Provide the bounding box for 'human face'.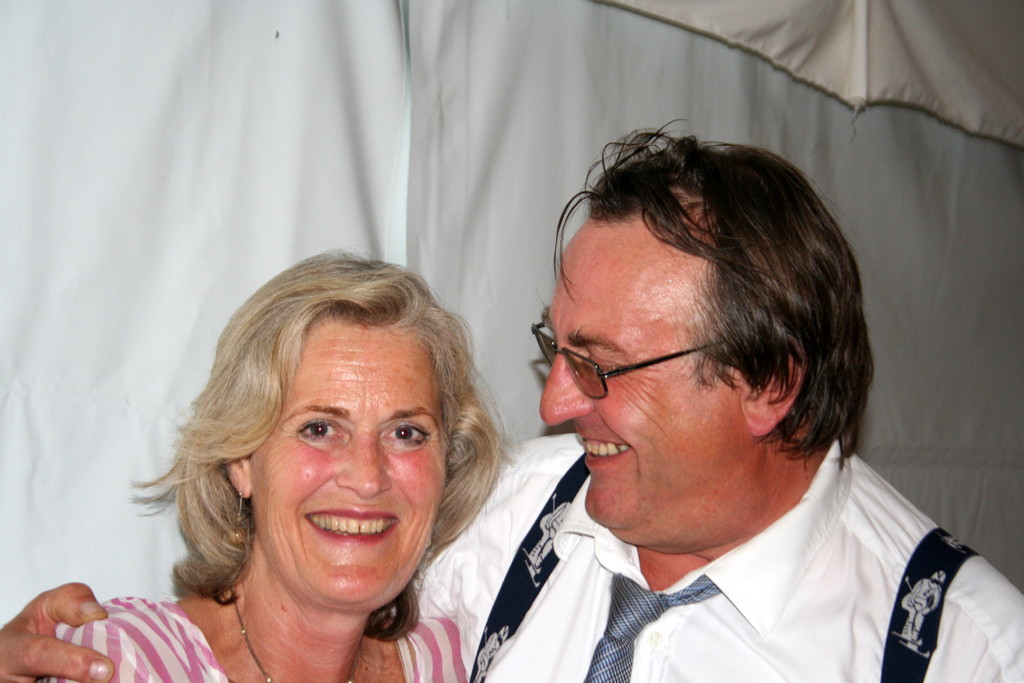
Rect(244, 315, 448, 607).
